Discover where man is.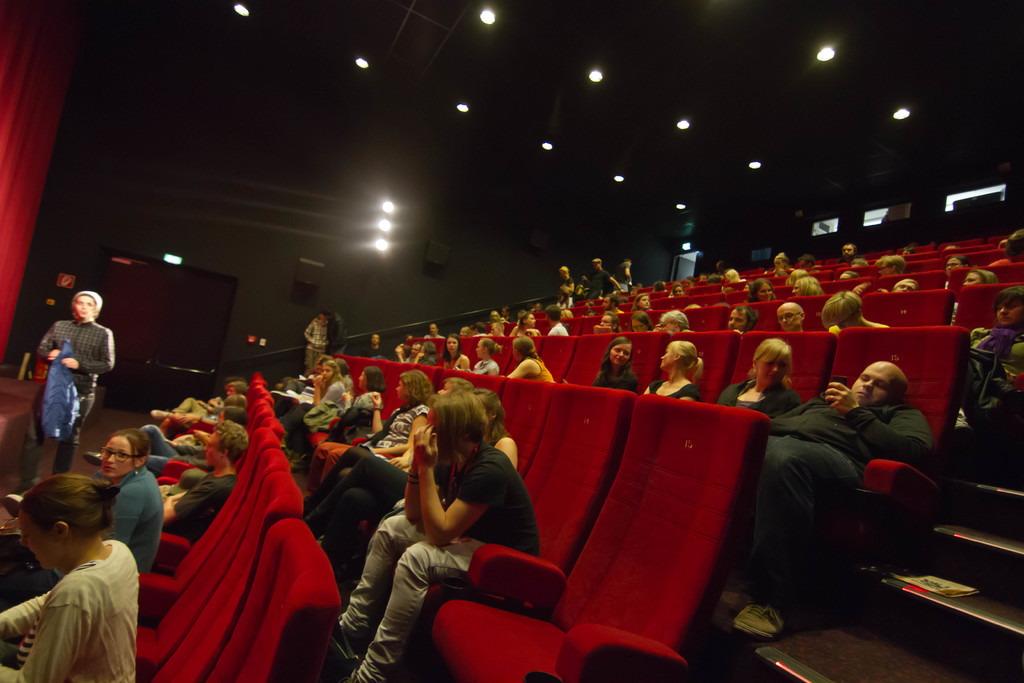
Discovered at <bbox>305, 312, 332, 370</bbox>.
